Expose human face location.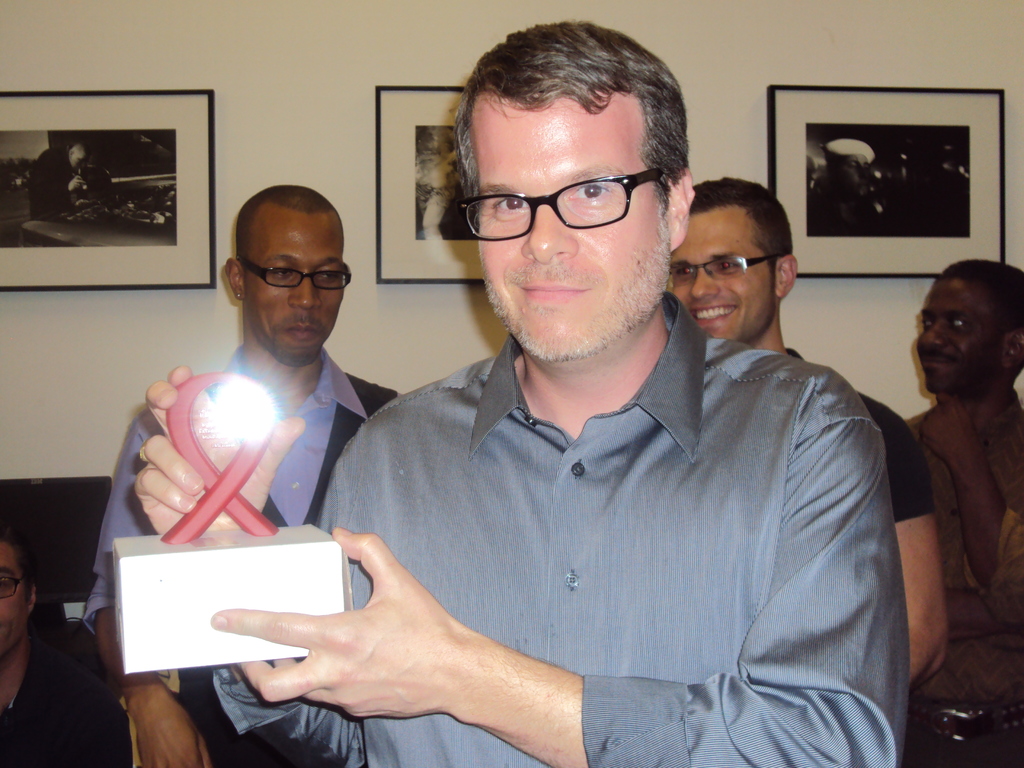
Exposed at select_region(244, 216, 344, 364).
